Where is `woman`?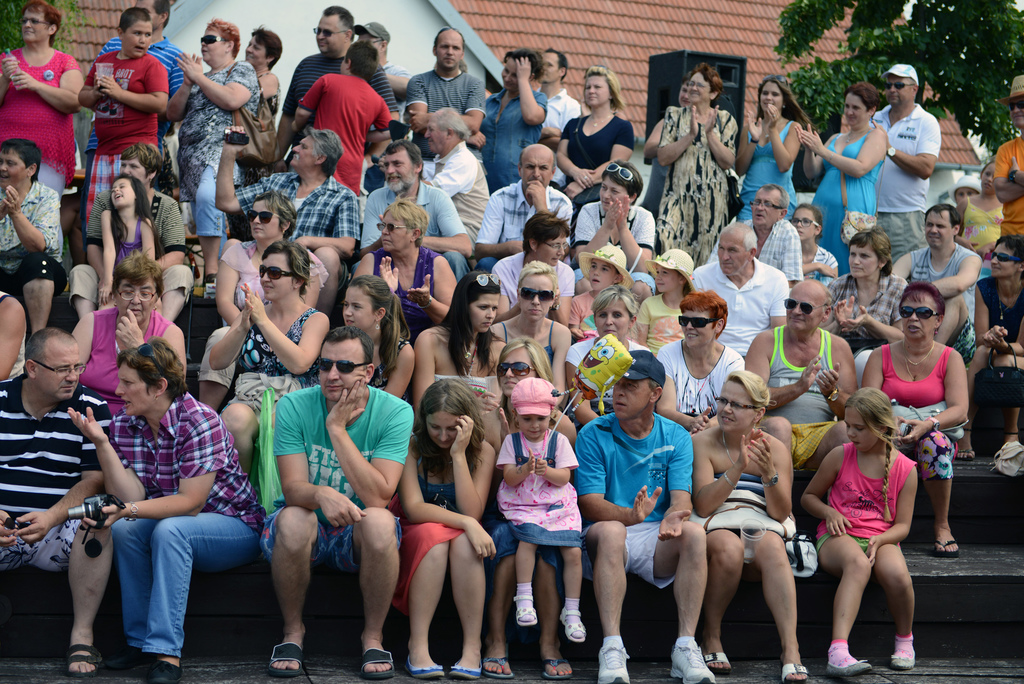
Rect(72, 247, 186, 419).
